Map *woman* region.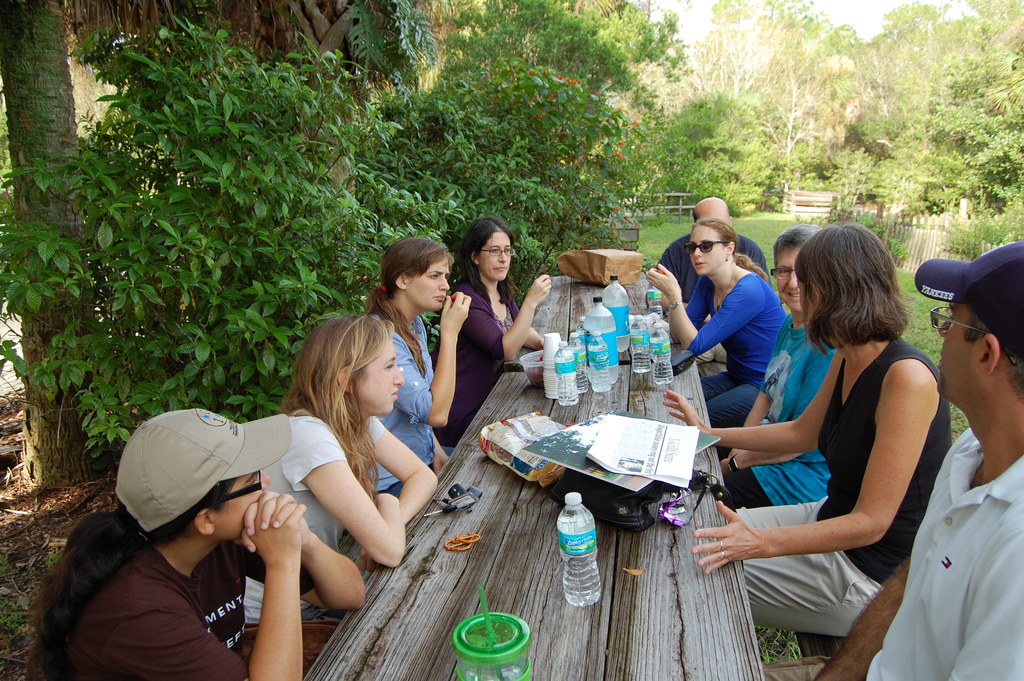
Mapped to [left=638, top=215, right=801, bottom=439].
